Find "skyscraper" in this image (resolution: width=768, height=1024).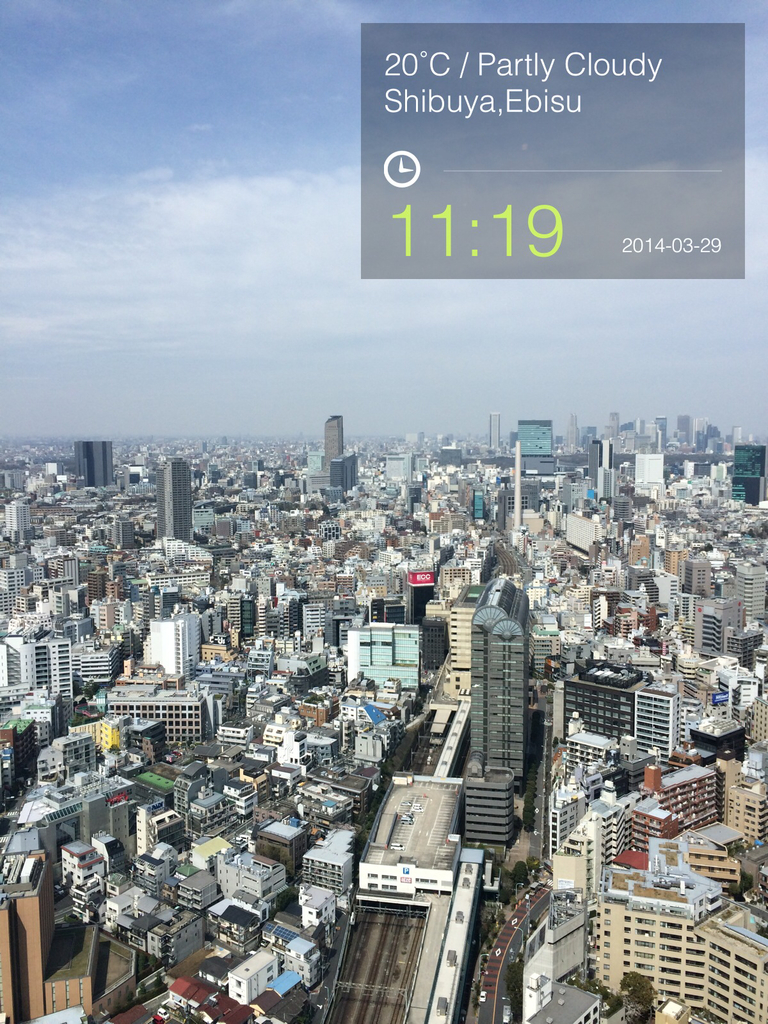
<bbox>219, 435, 228, 447</bbox>.
